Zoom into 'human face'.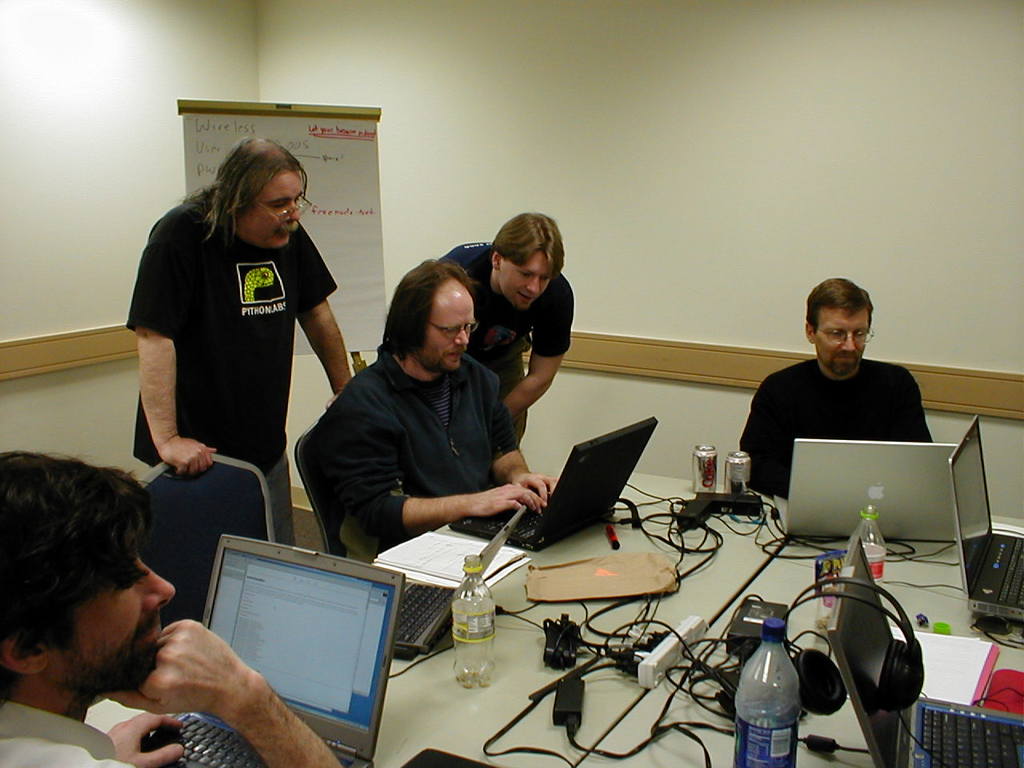
Zoom target: x1=53, y1=552, x2=177, y2=686.
